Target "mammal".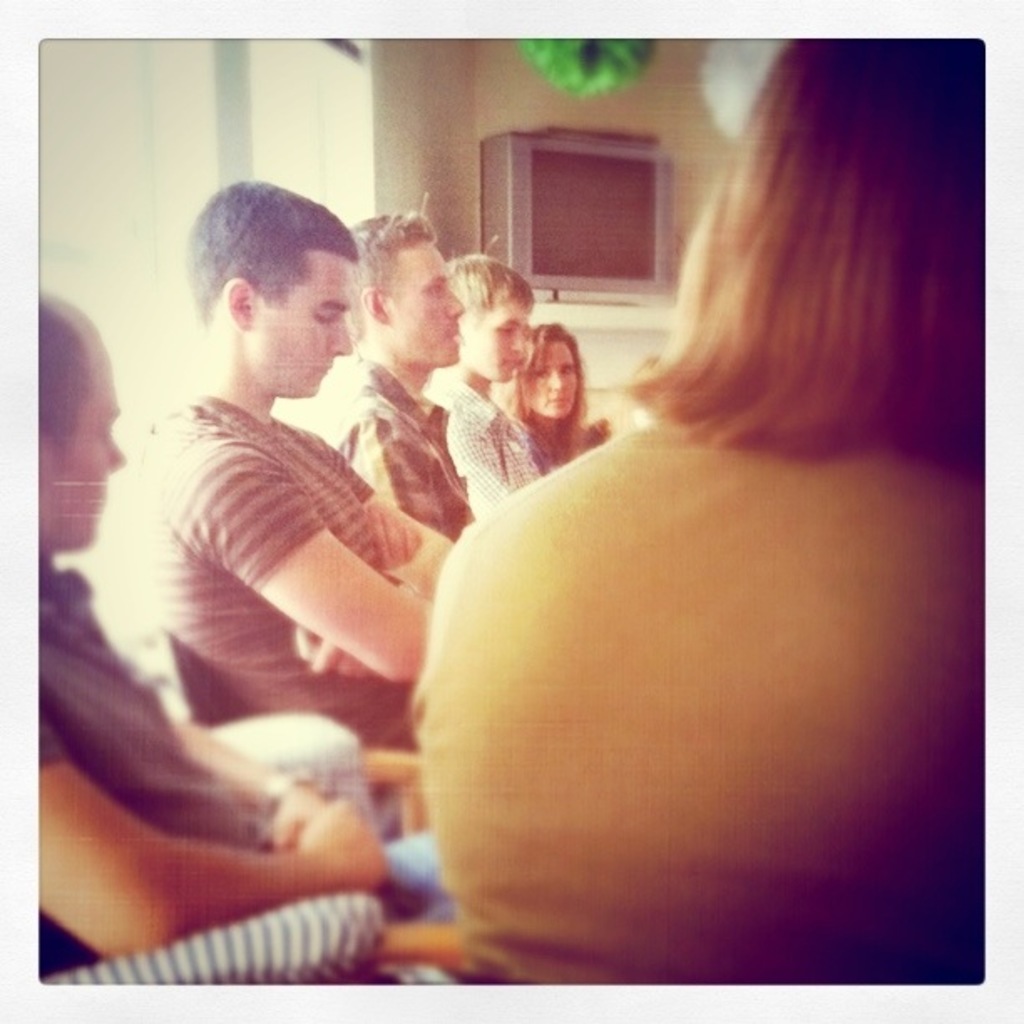
Target region: [30, 281, 393, 982].
